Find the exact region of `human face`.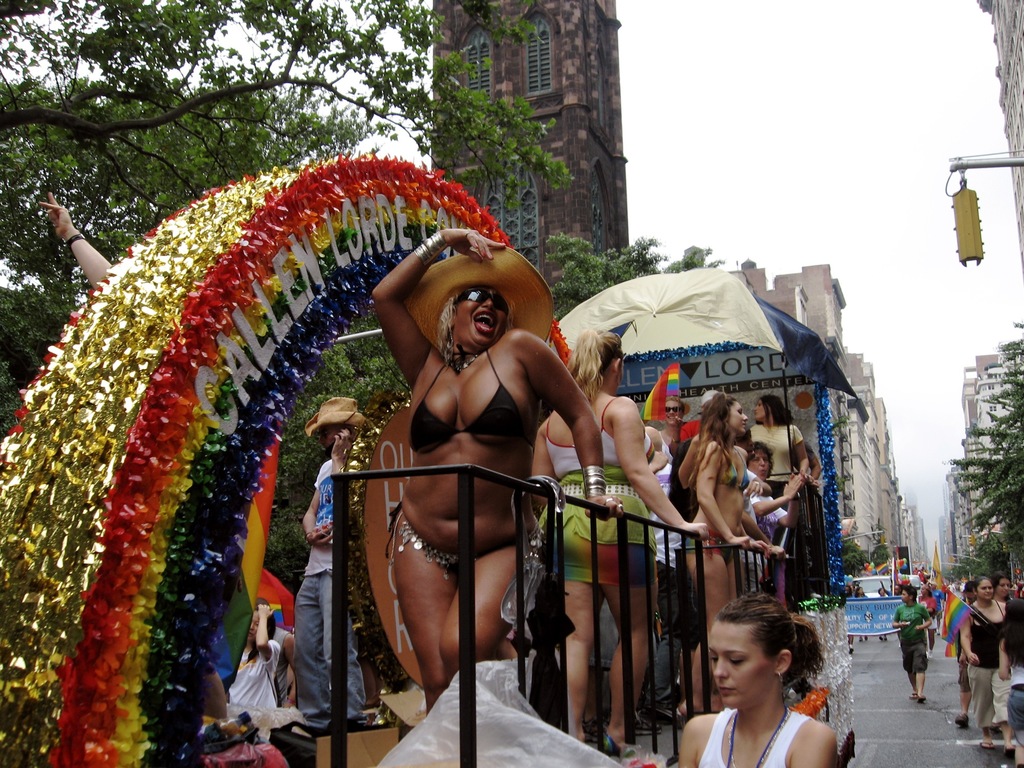
Exact region: left=710, top=620, right=776, bottom=709.
